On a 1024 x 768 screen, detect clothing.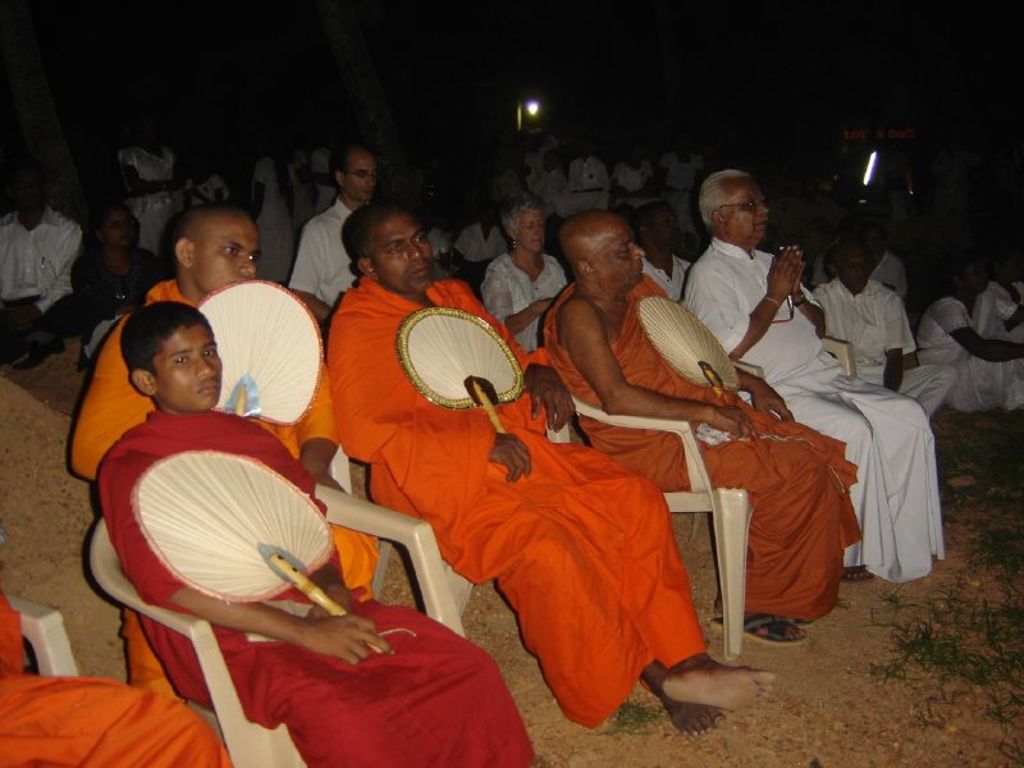
(332, 283, 709, 731).
